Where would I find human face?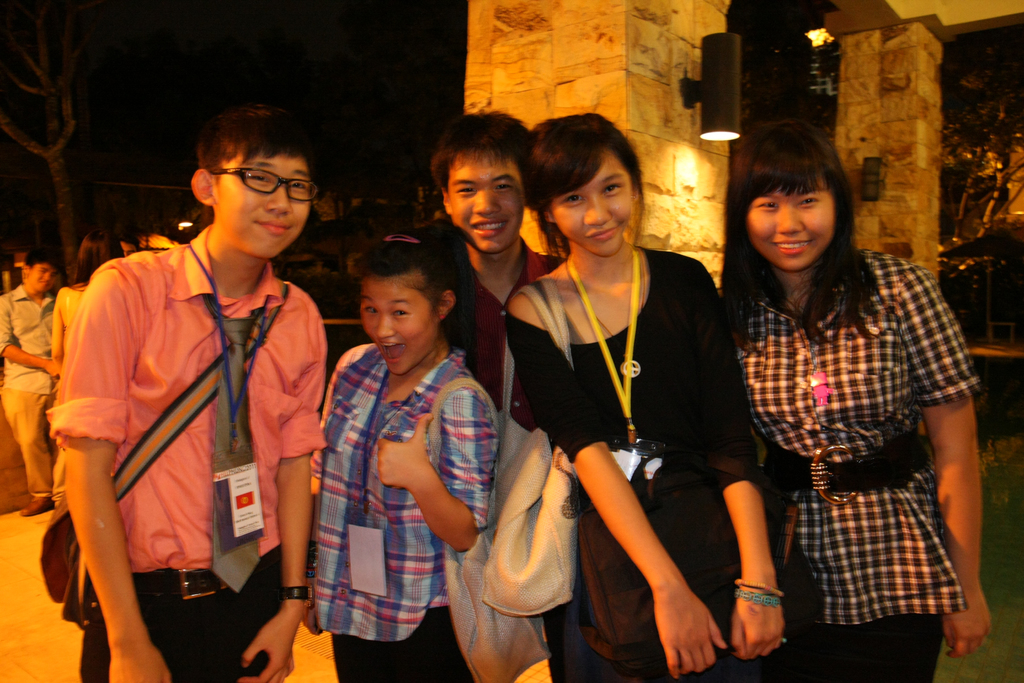
At bbox(211, 145, 309, 258).
